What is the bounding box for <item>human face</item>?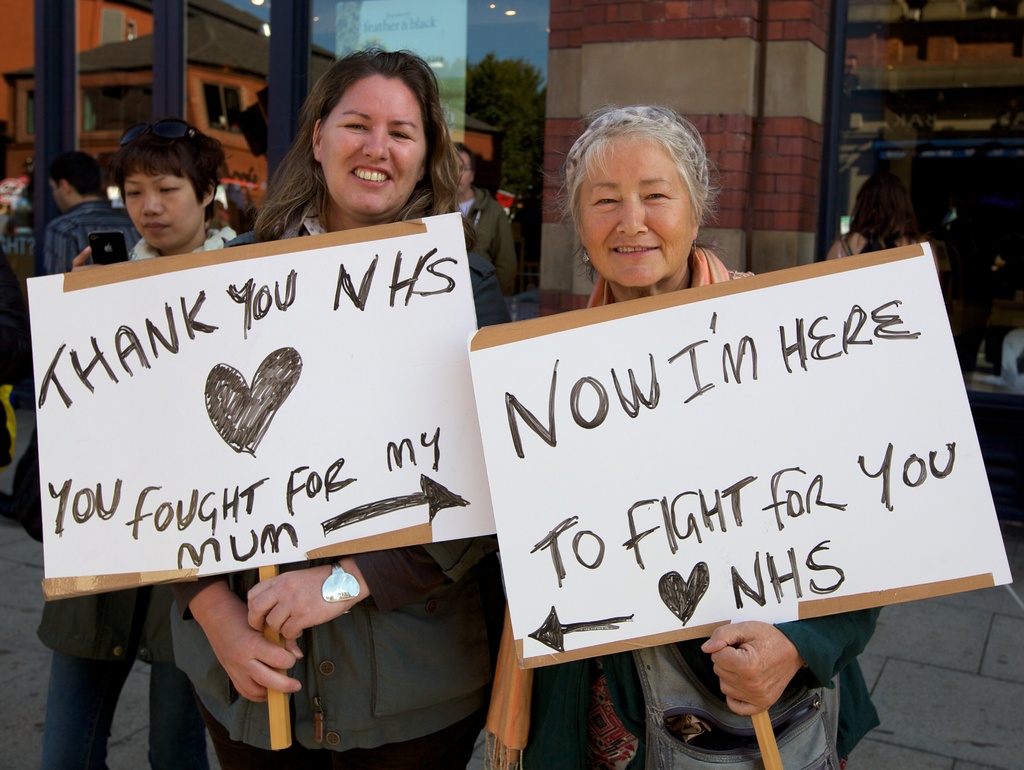
<bbox>316, 73, 431, 211</bbox>.
